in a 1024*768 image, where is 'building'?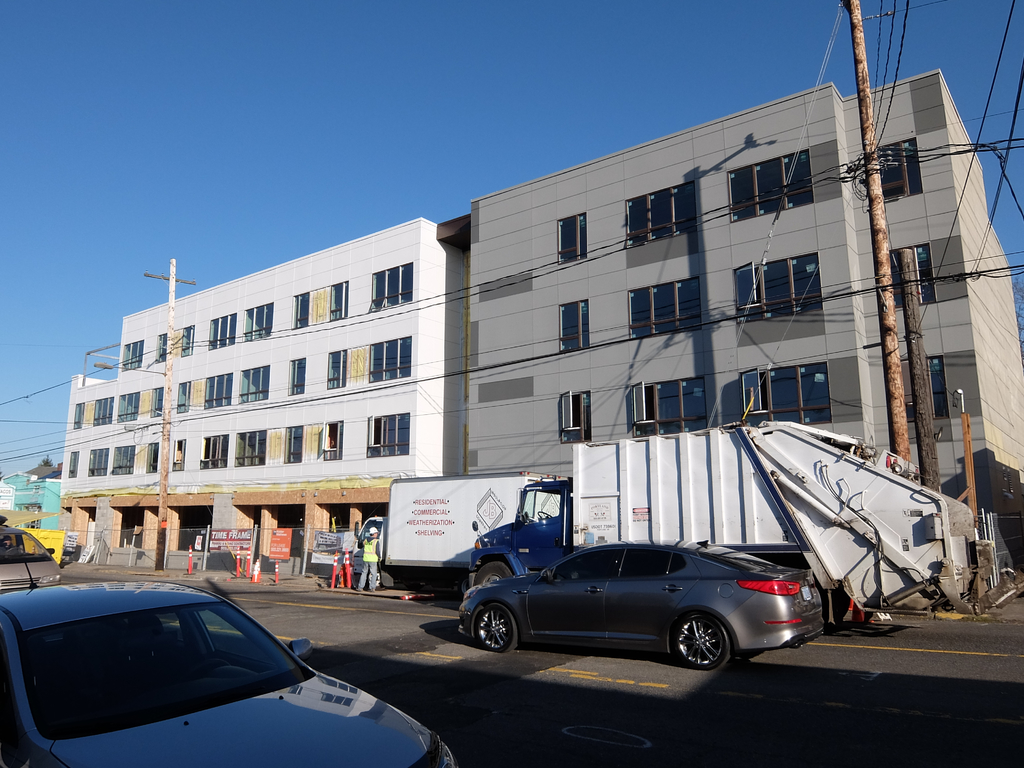
select_region(435, 69, 1023, 559).
